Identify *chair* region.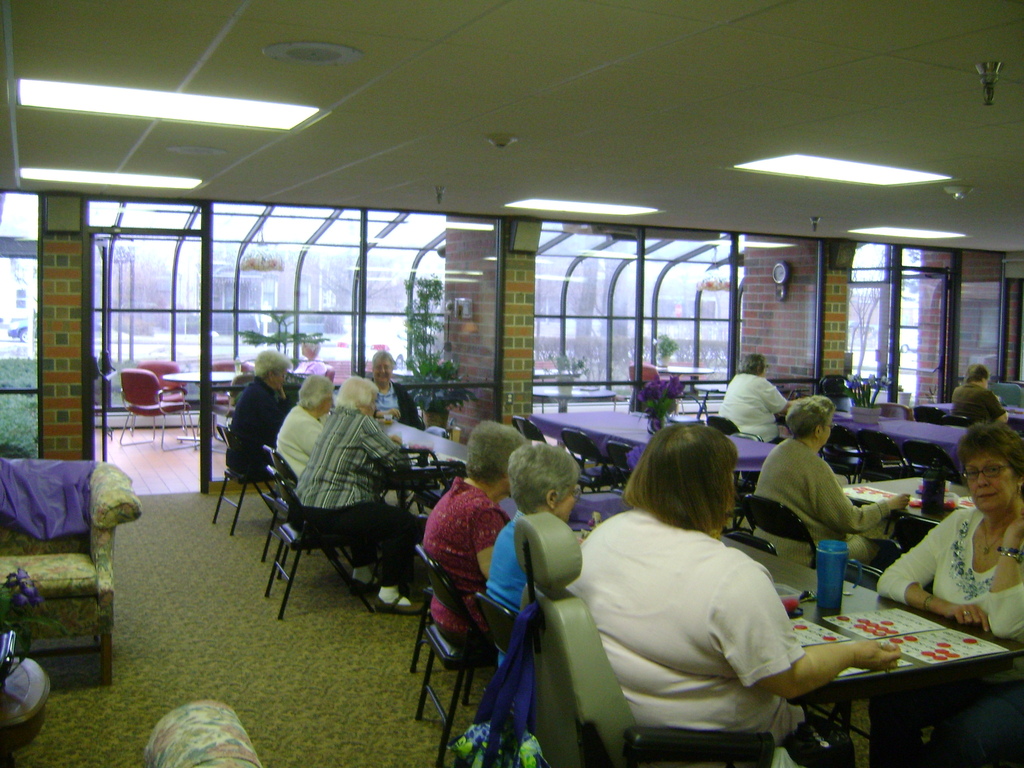
Region: 742,492,829,566.
